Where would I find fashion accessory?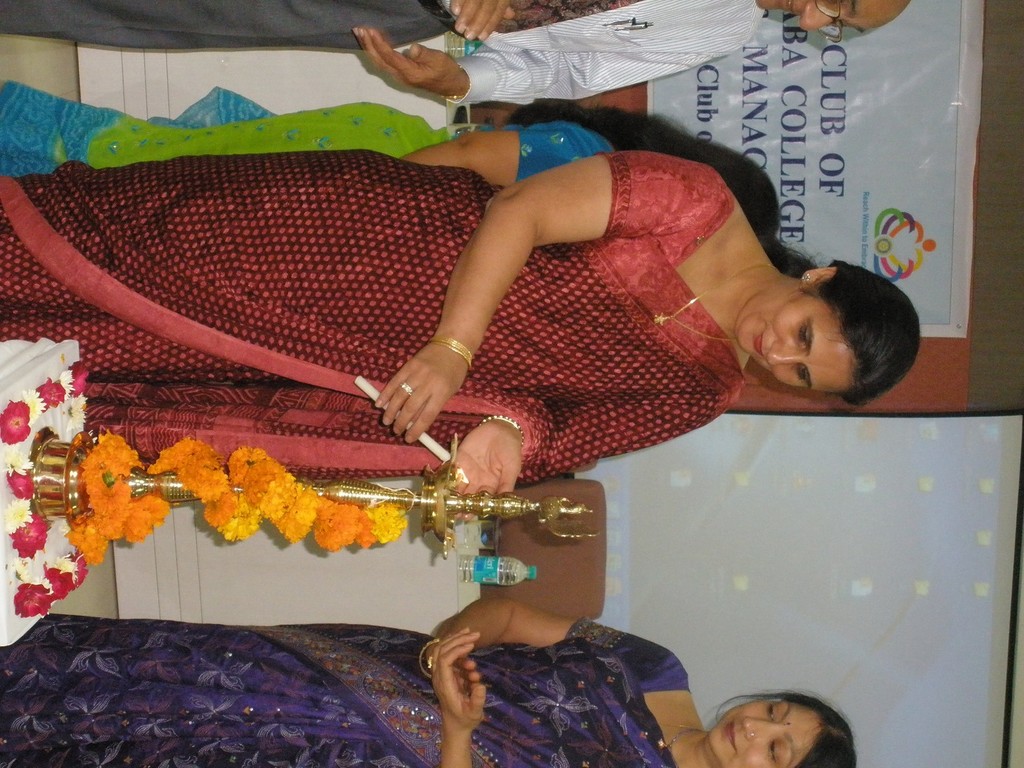
At <bbox>443, 65, 472, 101</bbox>.
